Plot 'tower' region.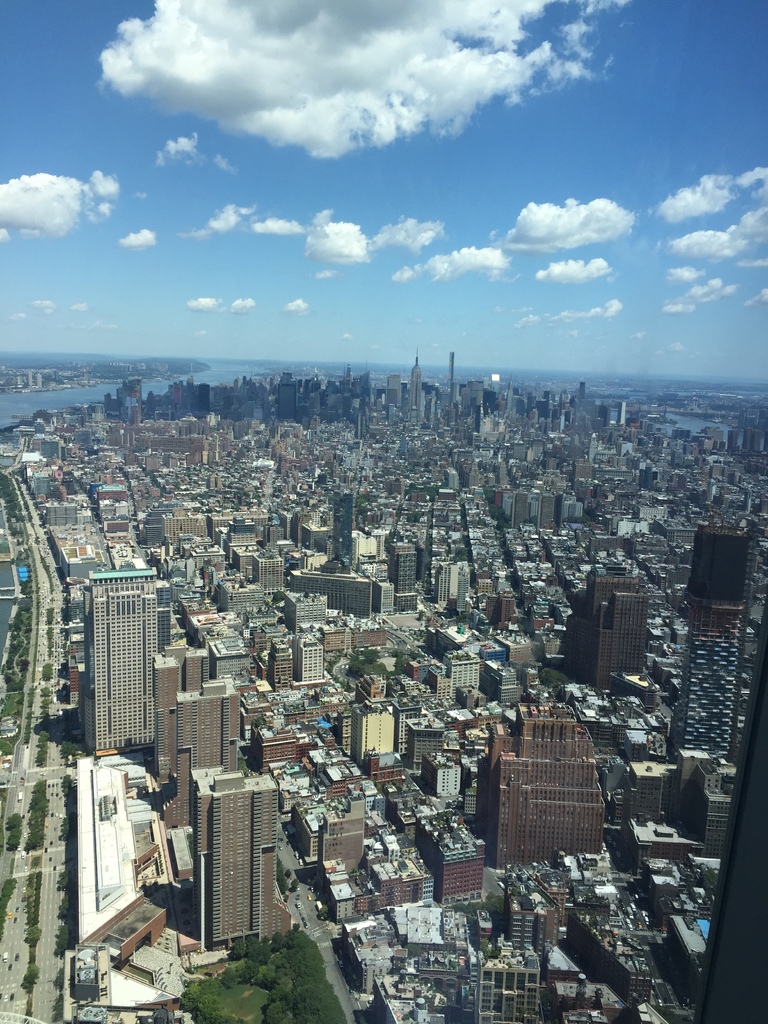
Plotted at 397 553 413 609.
